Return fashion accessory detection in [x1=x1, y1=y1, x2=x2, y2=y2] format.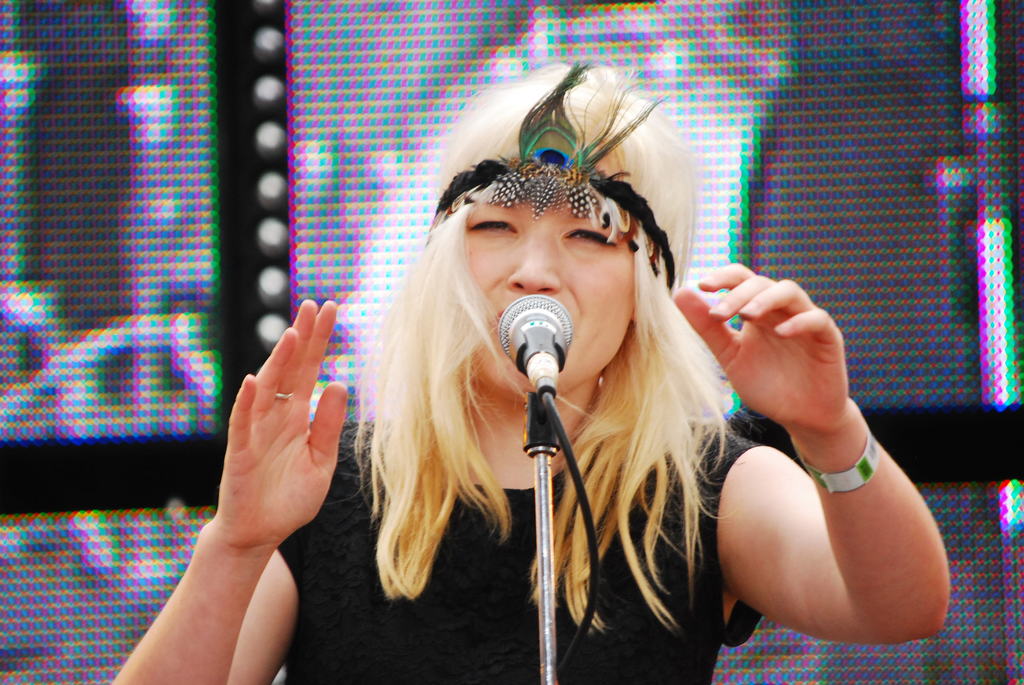
[x1=275, y1=392, x2=292, y2=399].
